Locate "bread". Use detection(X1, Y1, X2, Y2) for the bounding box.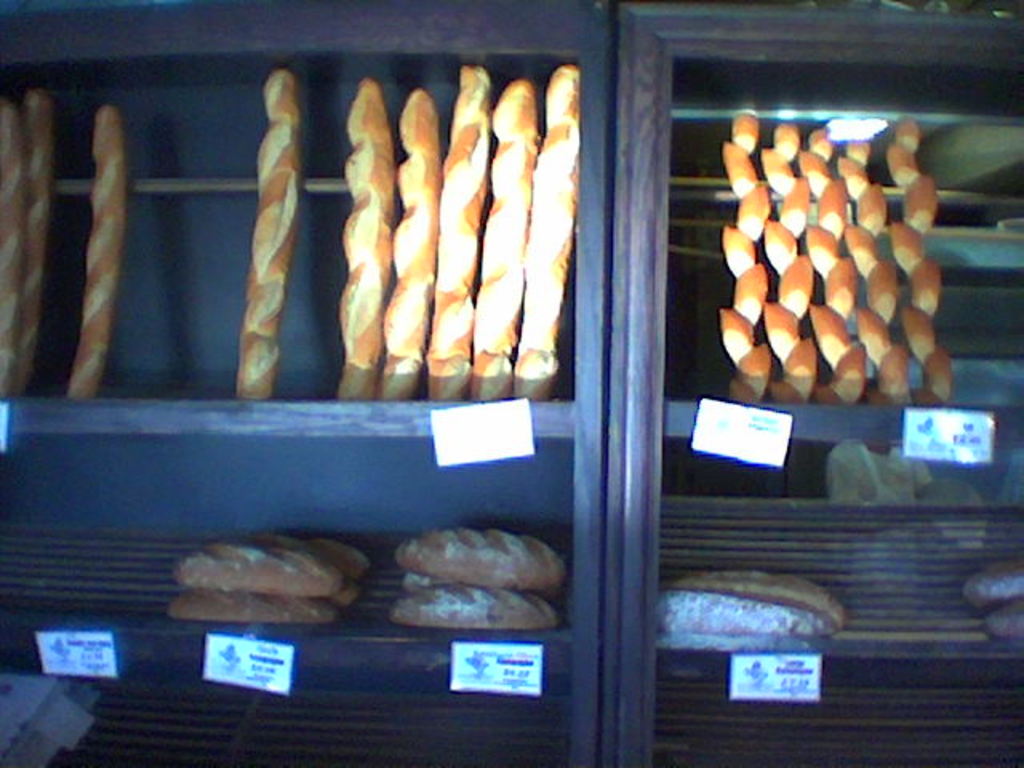
detection(403, 570, 429, 587).
